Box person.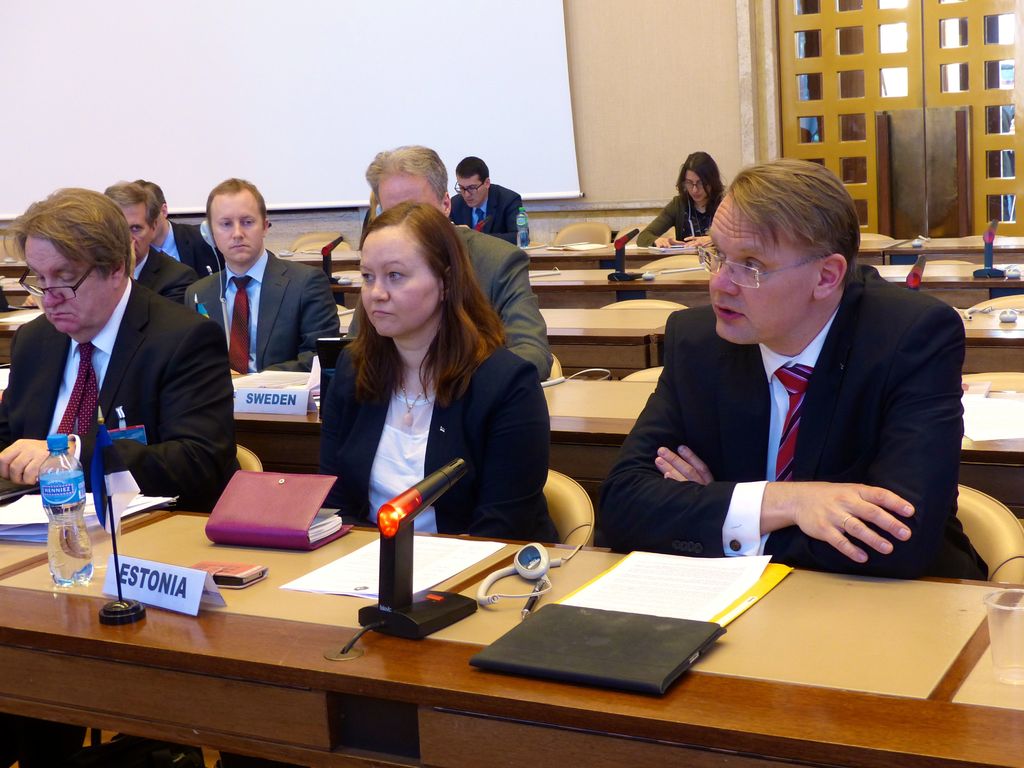
[448,156,525,245].
